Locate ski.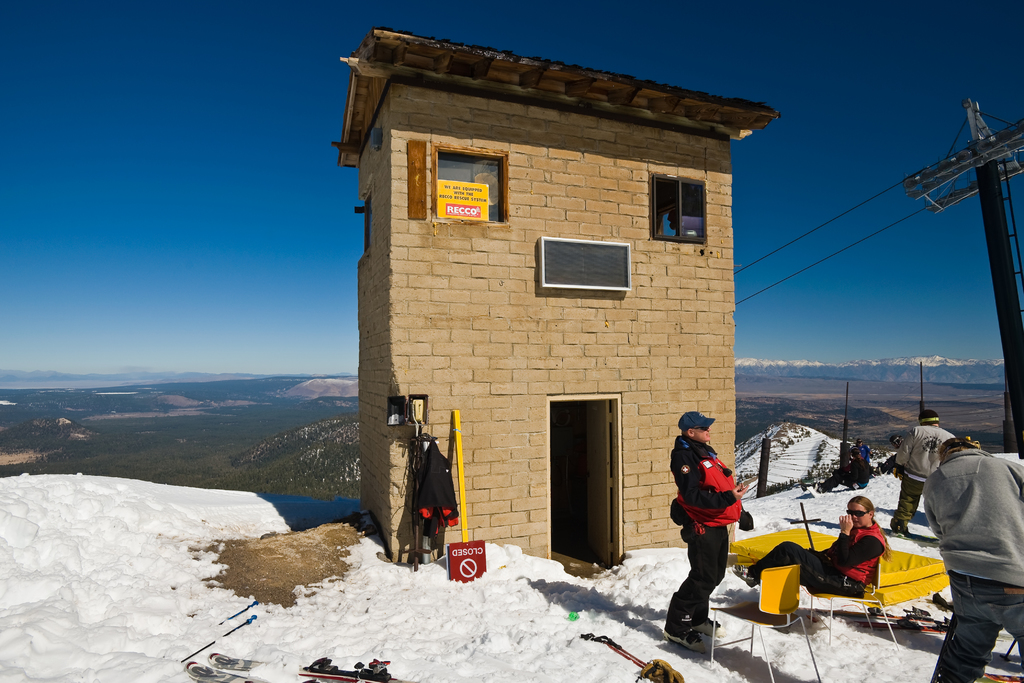
Bounding box: [803, 605, 961, 642].
